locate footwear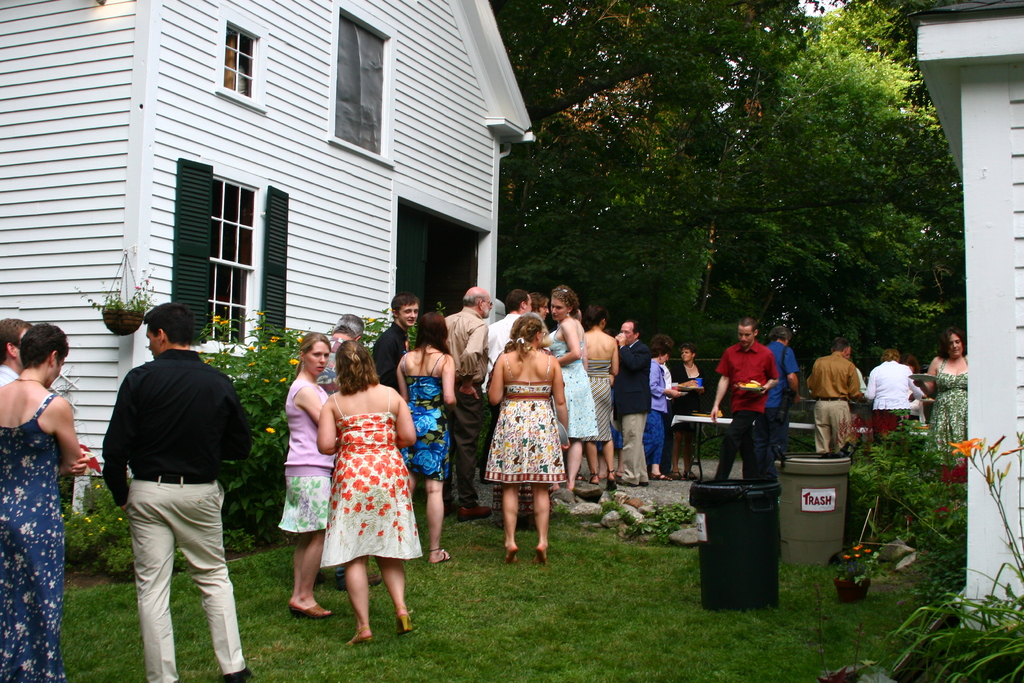
(x1=337, y1=570, x2=387, y2=586)
